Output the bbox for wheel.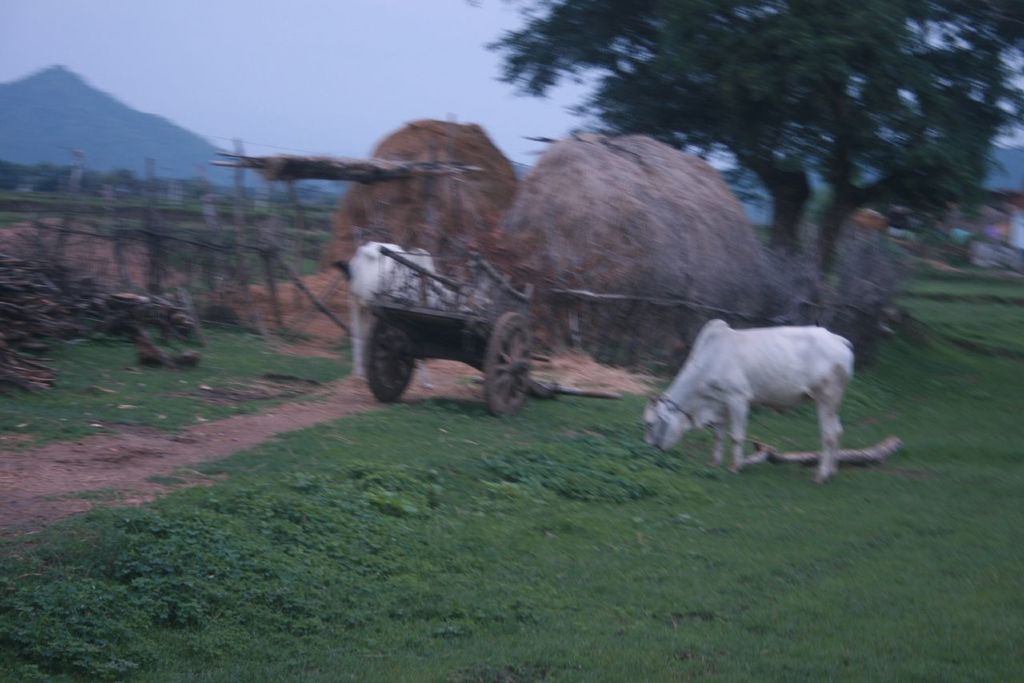
box=[490, 294, 538, 417].
